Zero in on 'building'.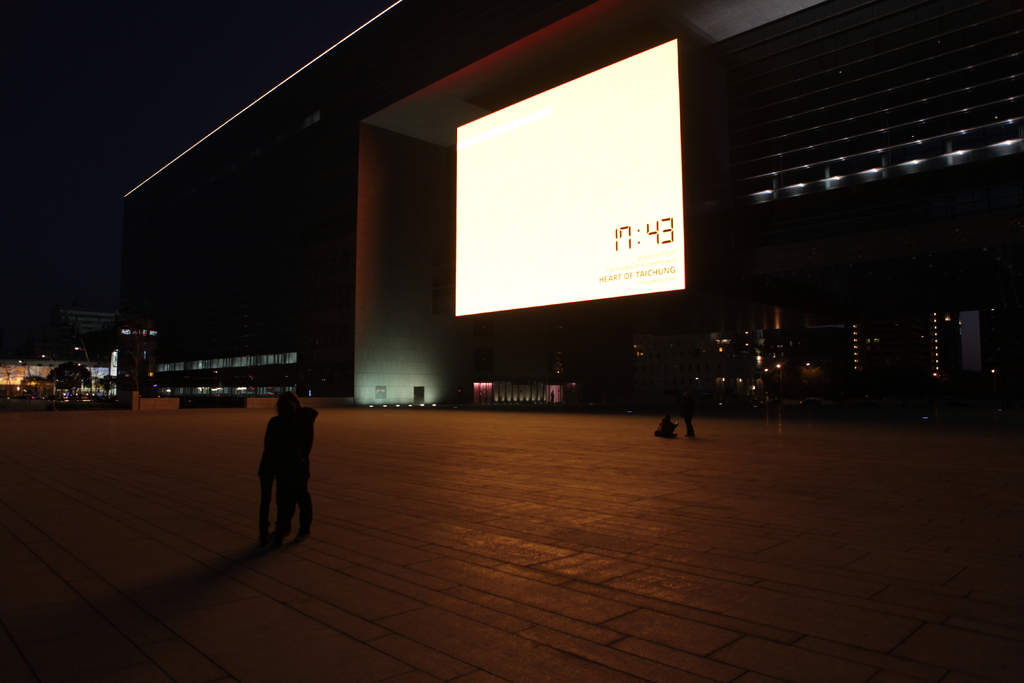
Zeroed in: {"left": 118, "top": 0, "right": 1023, "bottom": 391}.
